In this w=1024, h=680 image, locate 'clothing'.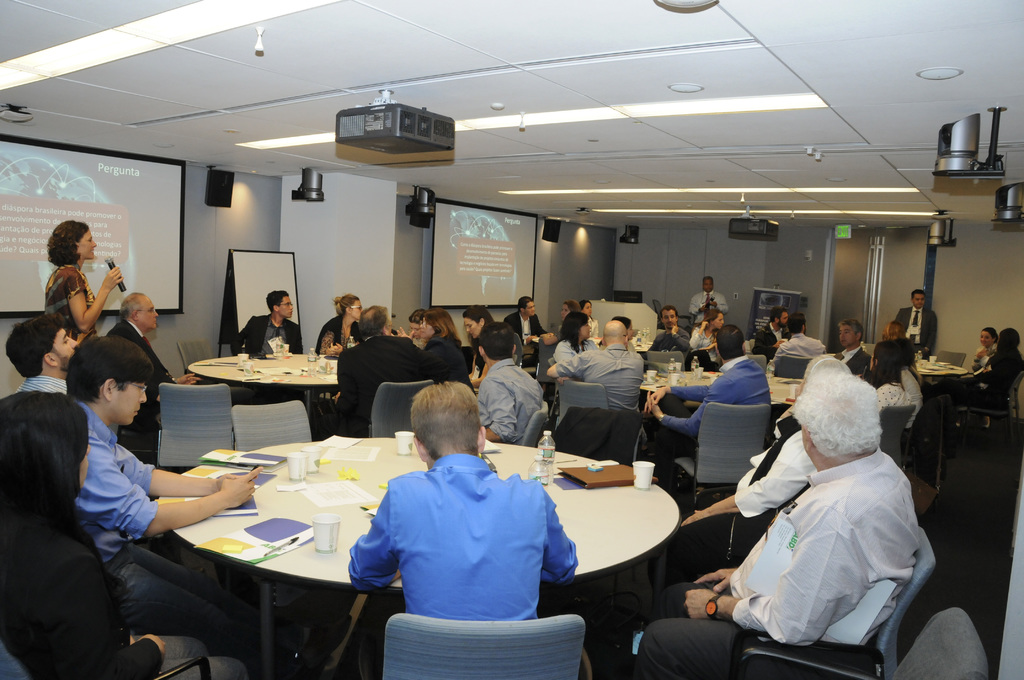
Bounding box: region(684, 420, 820, 576).
